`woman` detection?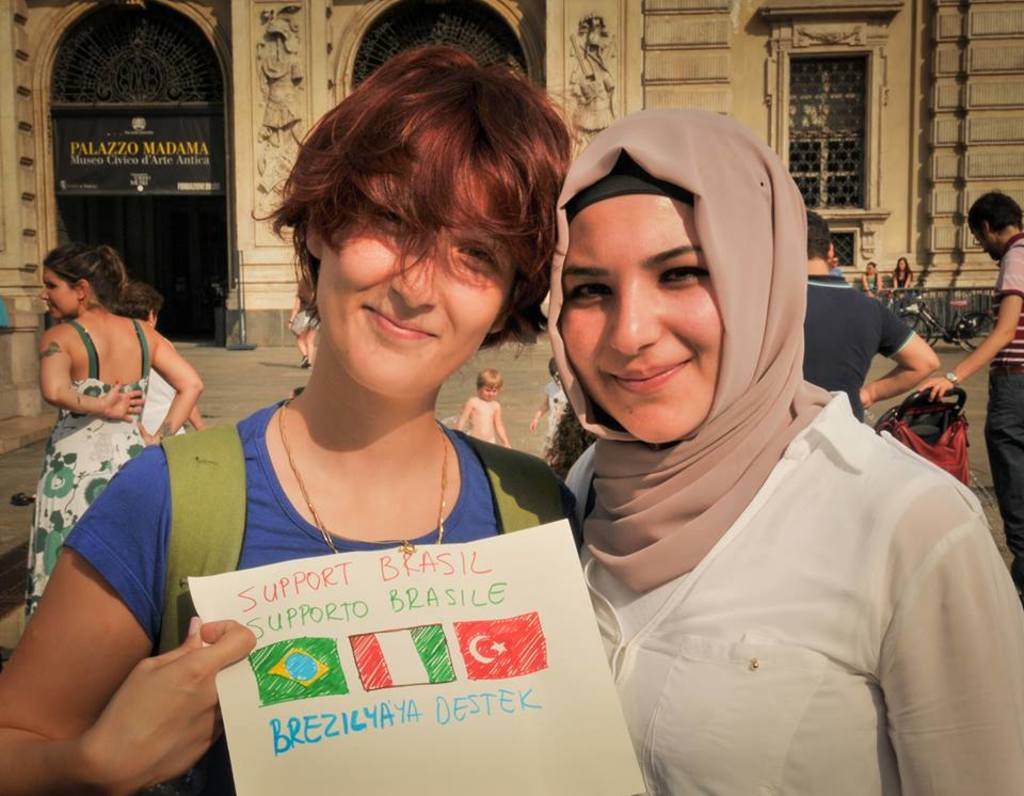
rect(886, 258, 913, 303)
